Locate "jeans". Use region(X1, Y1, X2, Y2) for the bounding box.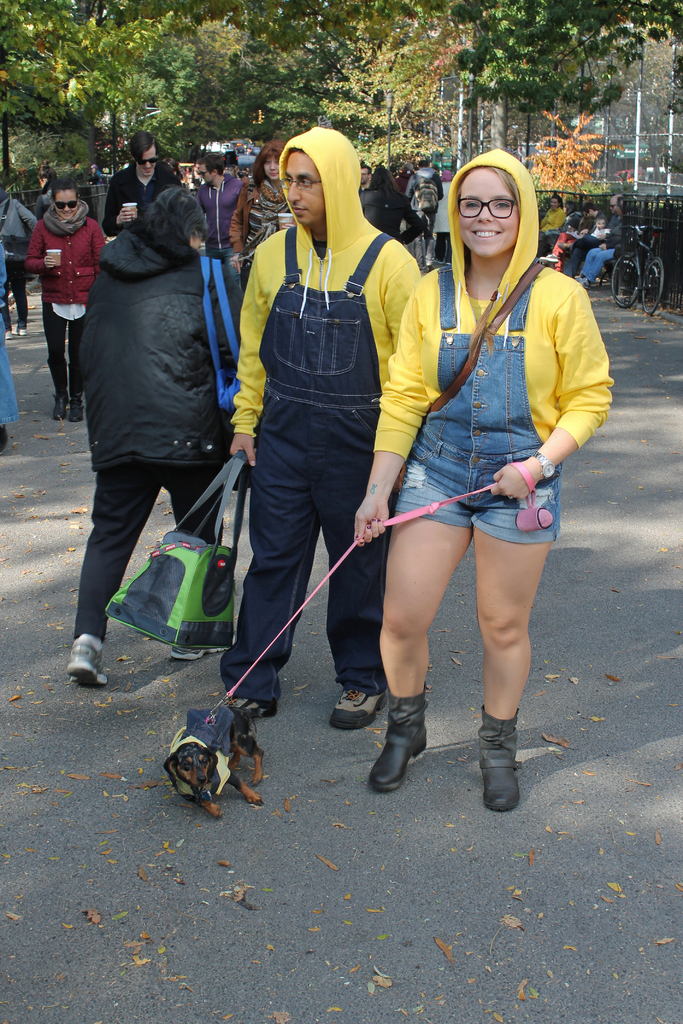
region(69, 395, 231, 678).
